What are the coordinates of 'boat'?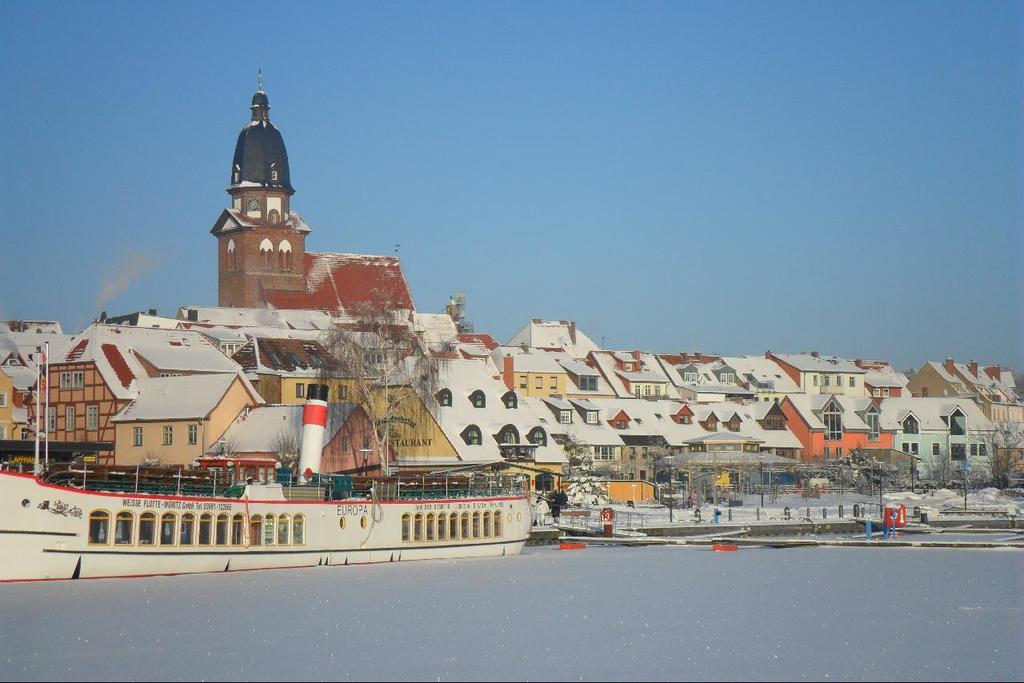
<region>33, 366, 600, 561</region>.
